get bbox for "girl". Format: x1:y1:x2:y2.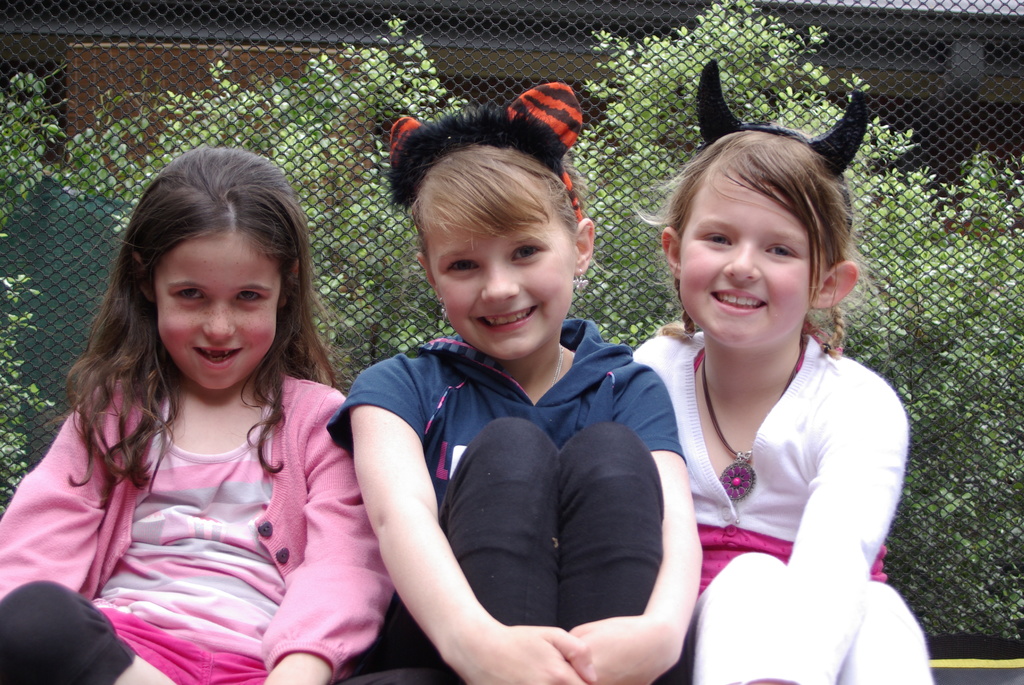
323:80:704:684.
